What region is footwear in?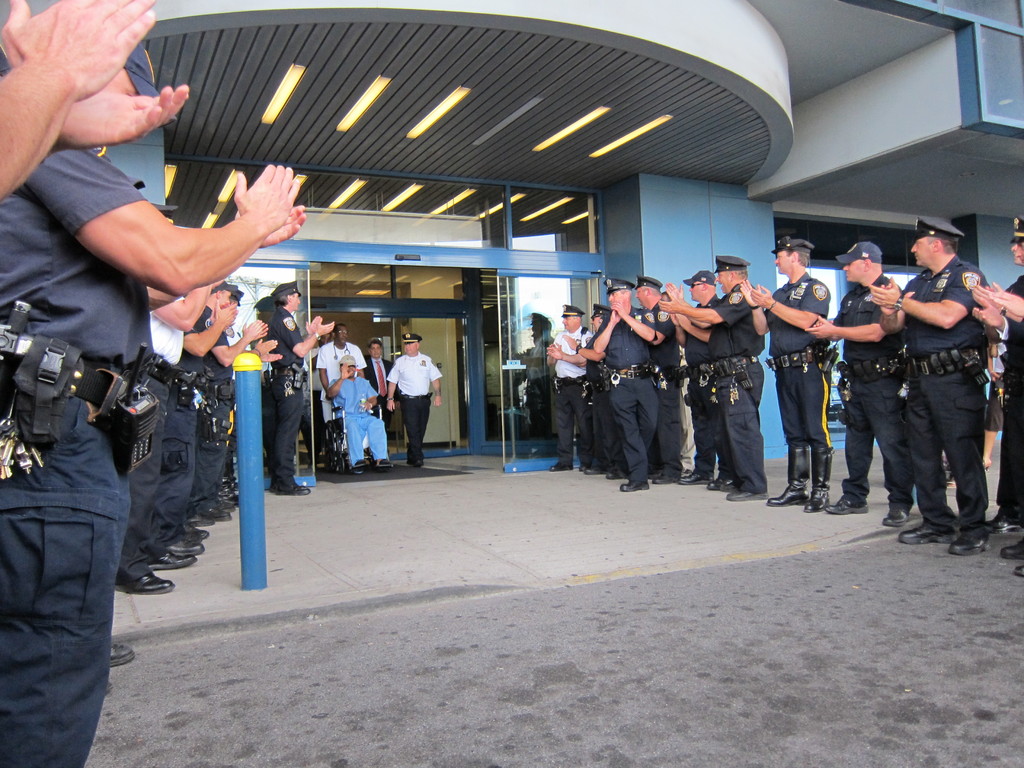
(left=652, top=472, right=675, bottom=484).
